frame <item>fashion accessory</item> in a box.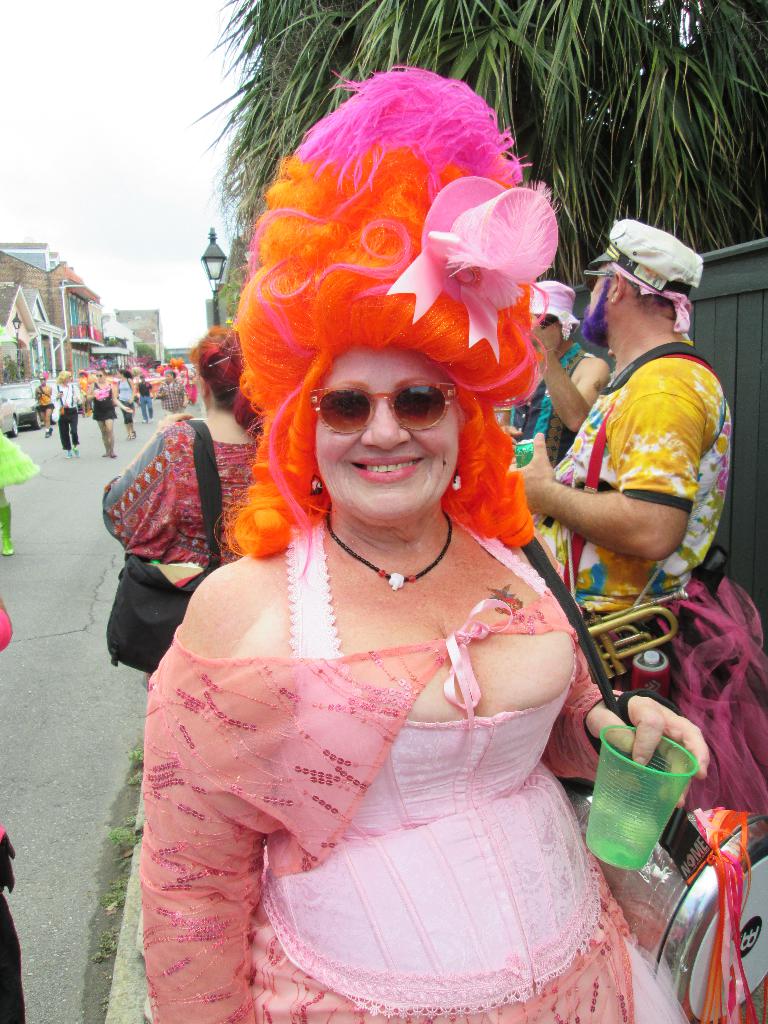
<box>585,217,706,296</box>.
